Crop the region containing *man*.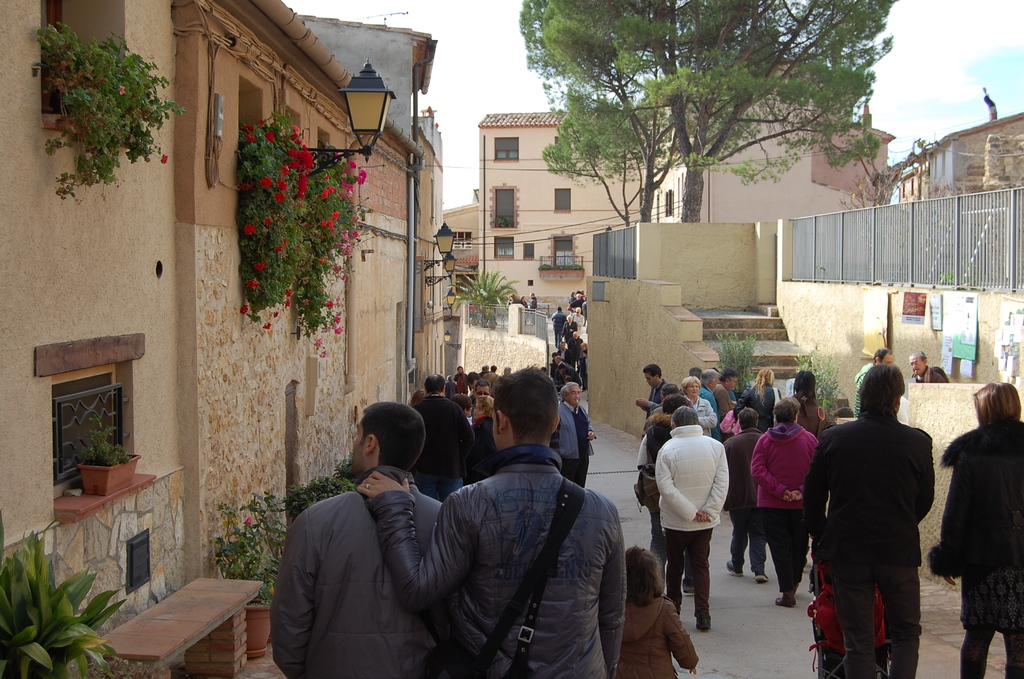
Crop region: <region>557, 343, 568, 358</region>.
